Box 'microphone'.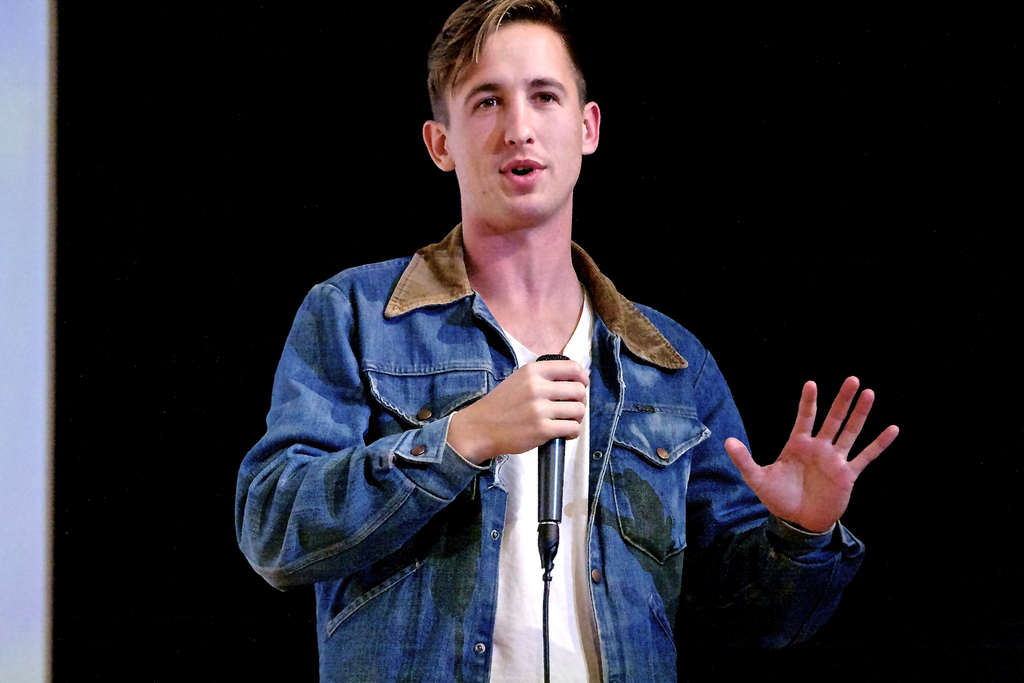
(531,344,568,586).
